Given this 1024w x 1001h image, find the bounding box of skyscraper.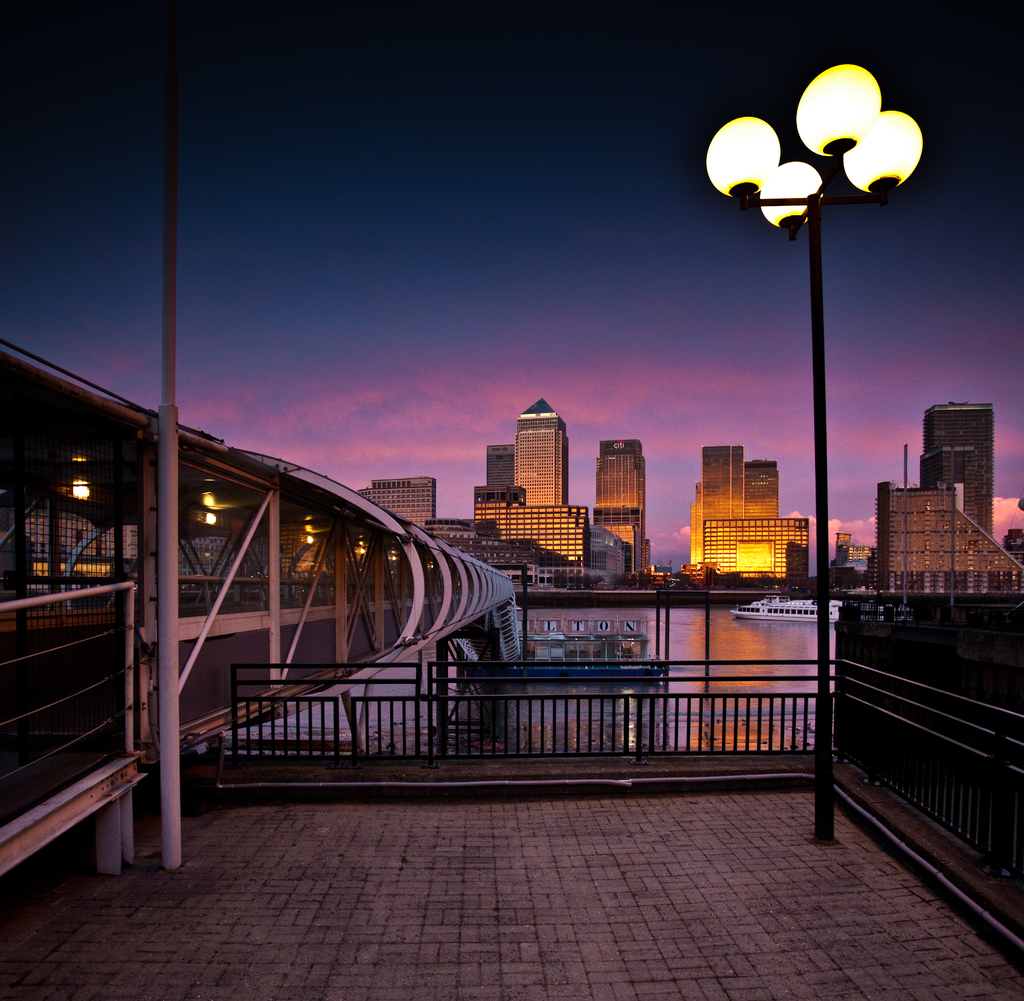
(left=356, top=473, right=474, bottom=559).
